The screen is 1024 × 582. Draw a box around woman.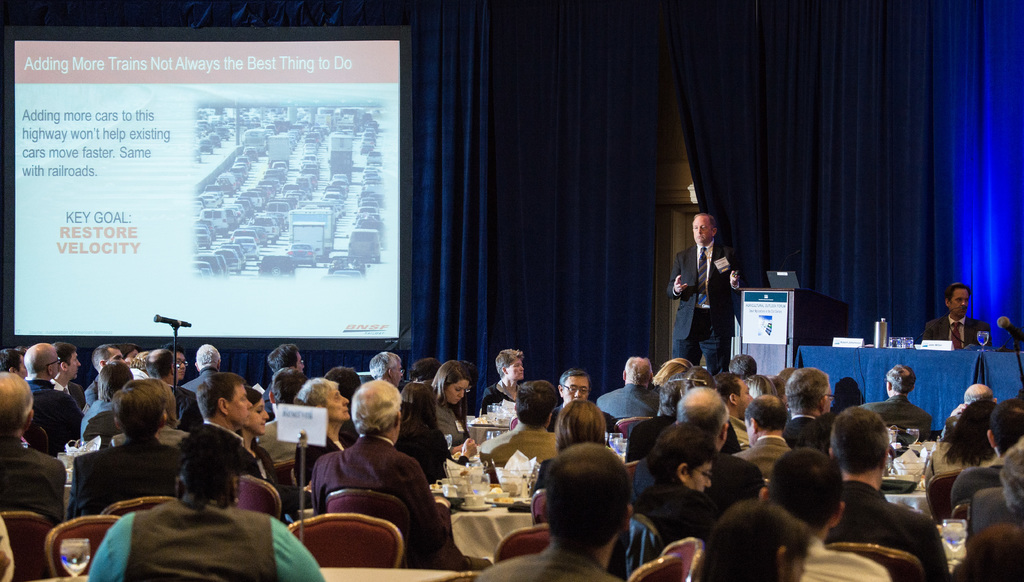
detection(632, 422, 726, 542).
